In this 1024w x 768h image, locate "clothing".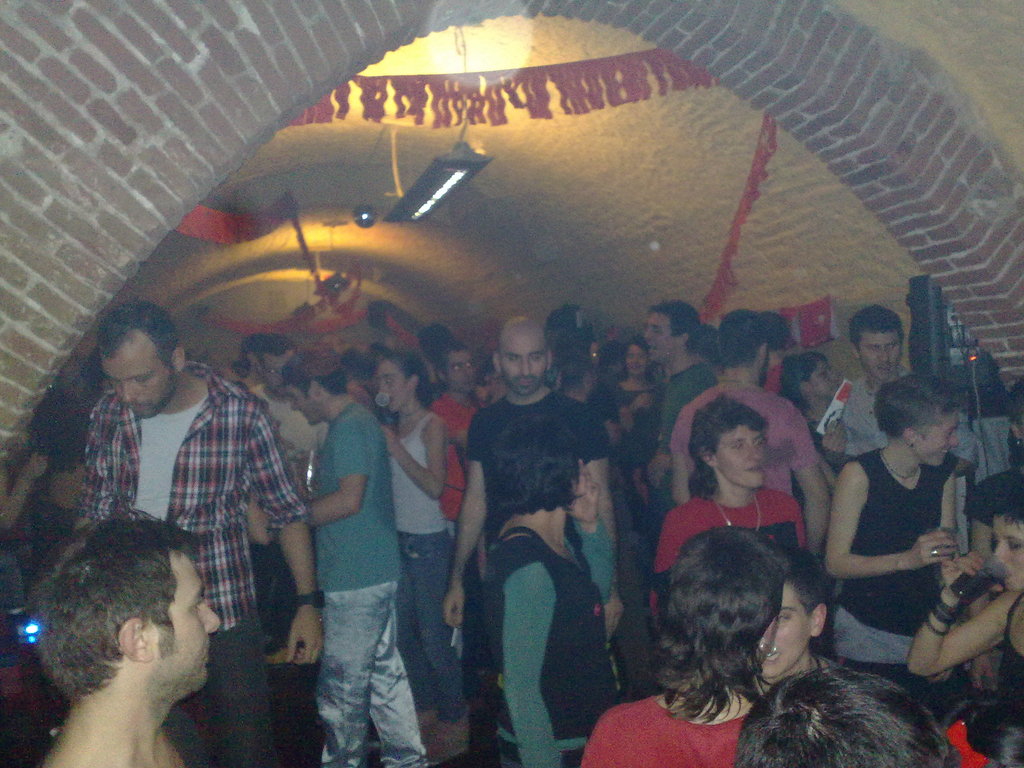
Bounding box: {"x1": 77, "y1": 333, "x2": 303, "y2": 710}.
